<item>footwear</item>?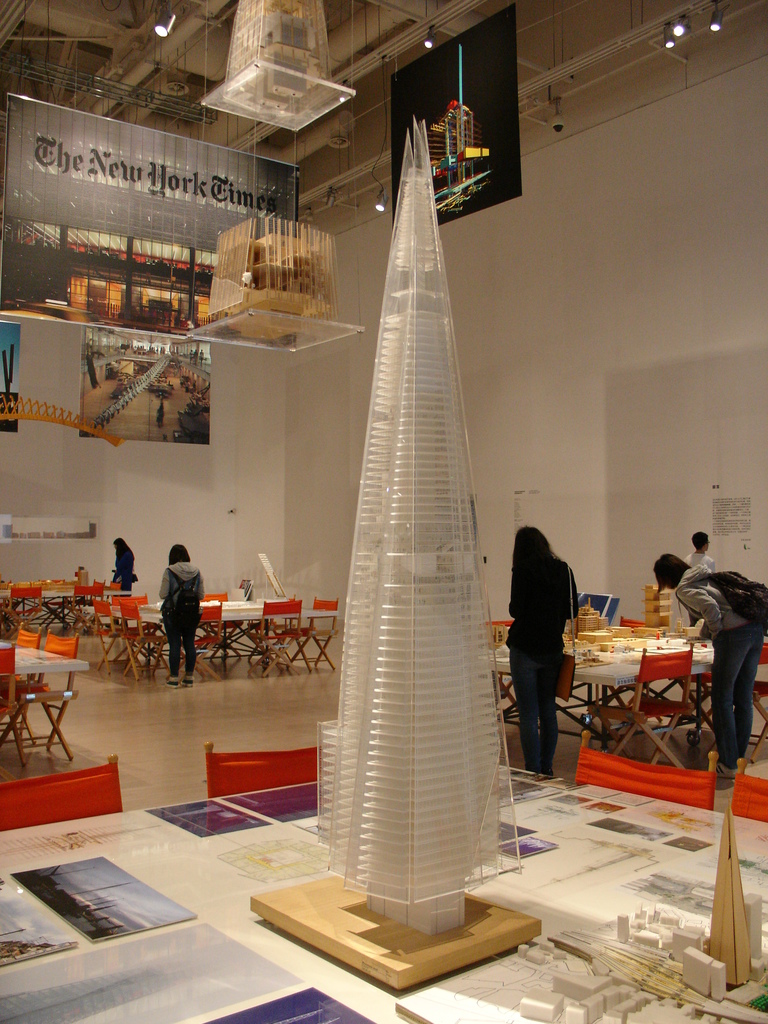
BBox(163, 678, 179, 687)
